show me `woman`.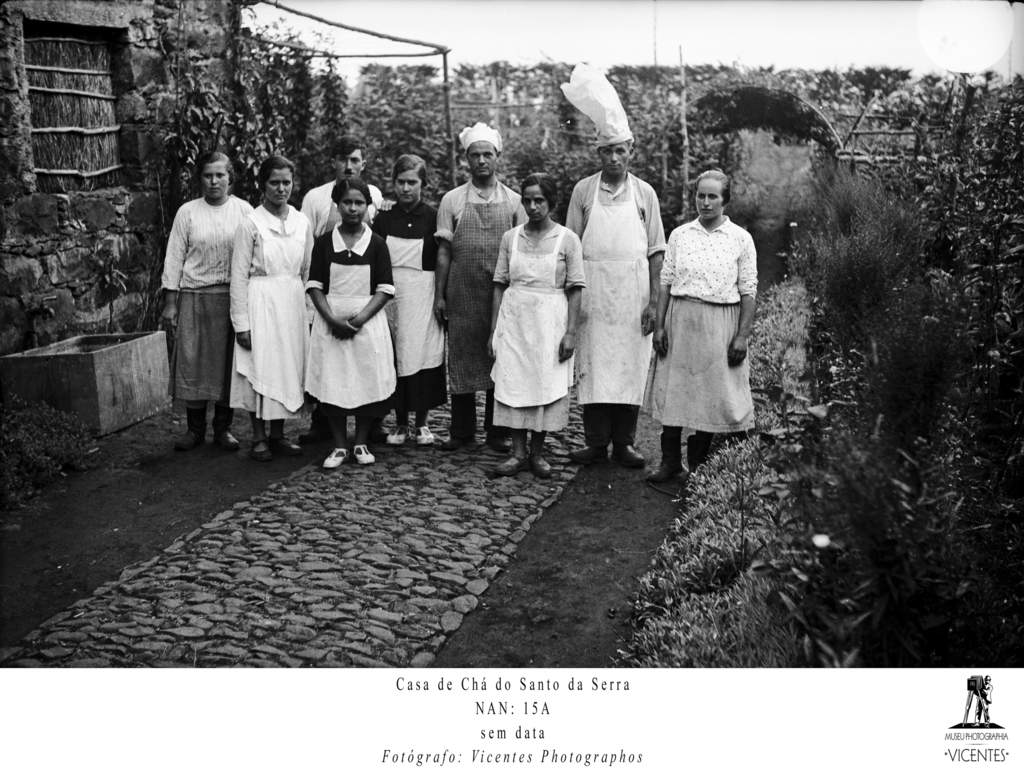
`woman` is here: (645, 171, 760, 492).
